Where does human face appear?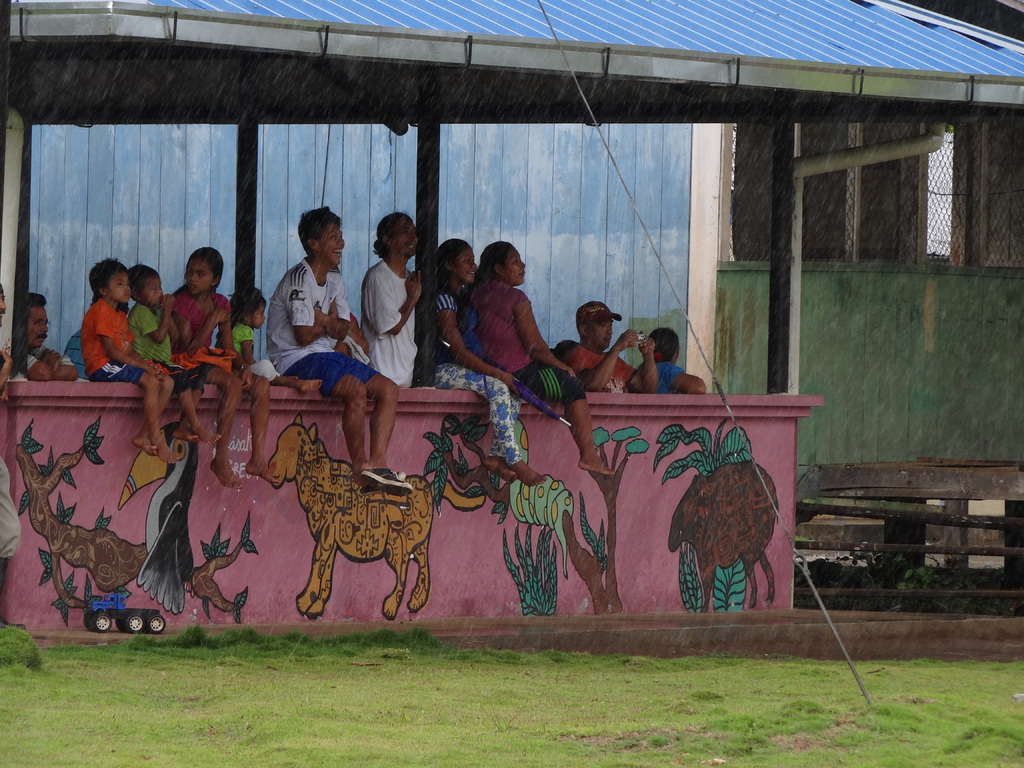
Appears at {"left": 246, "top": 300, "right": 265, "bottom": 332}.
